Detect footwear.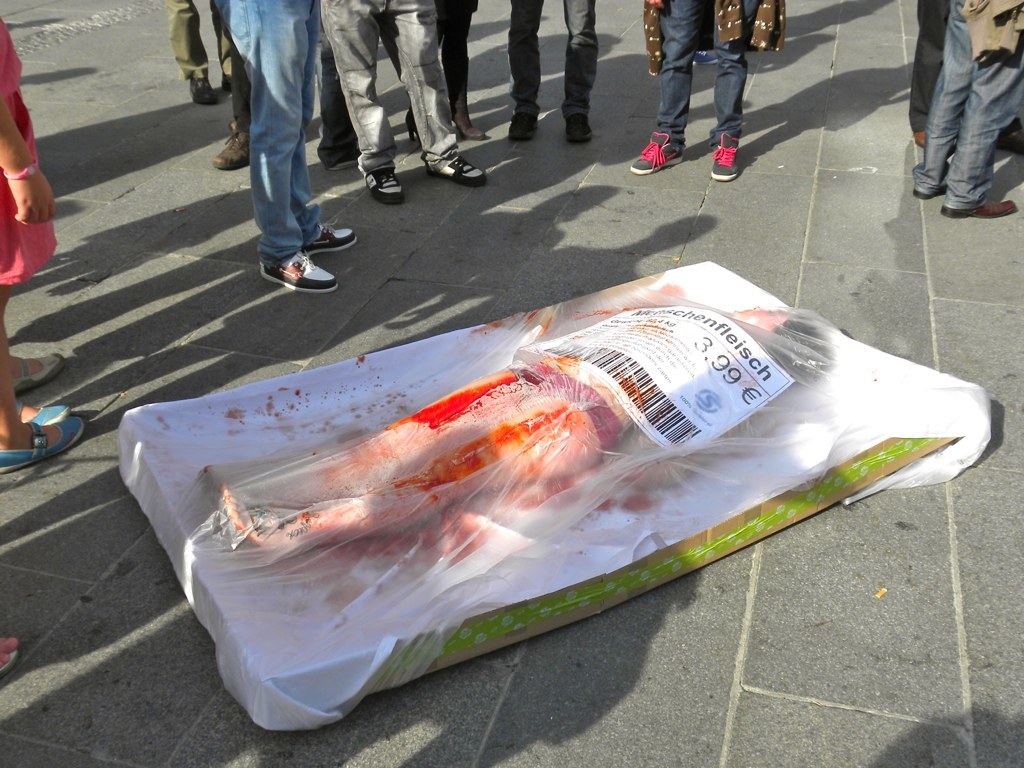
Detected at select_region(326, 159, 363, 173).
